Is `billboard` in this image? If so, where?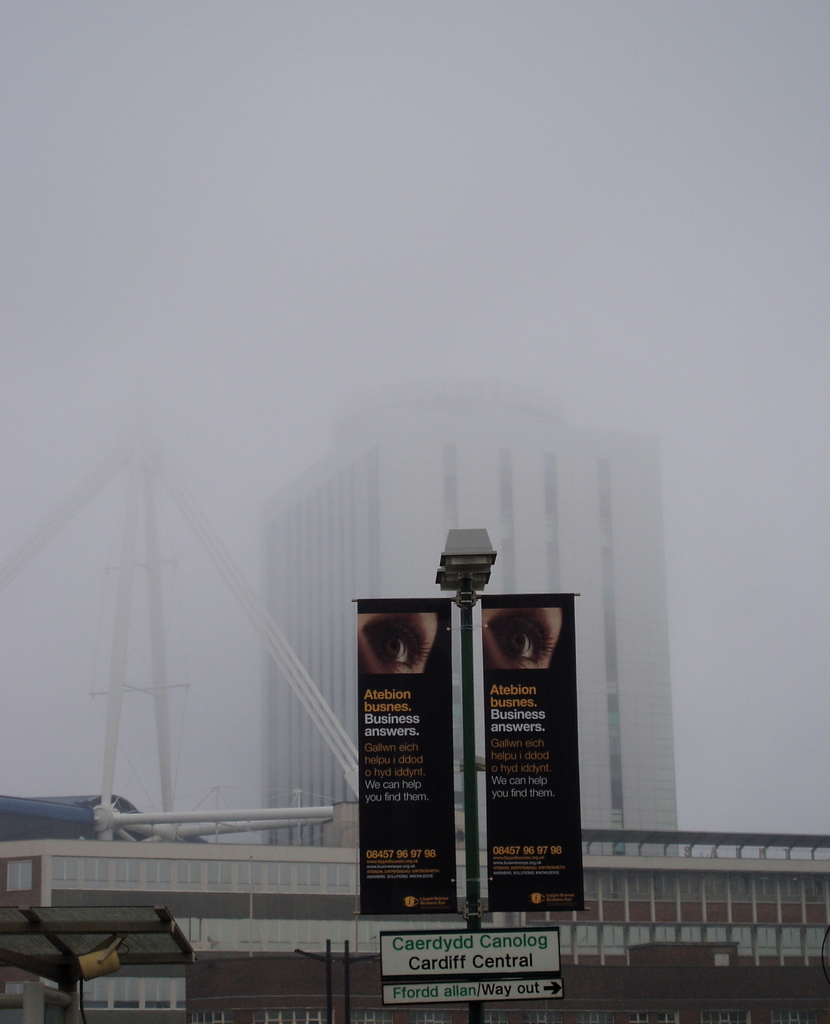
Yes, at [387, 968, 559, 1009].
